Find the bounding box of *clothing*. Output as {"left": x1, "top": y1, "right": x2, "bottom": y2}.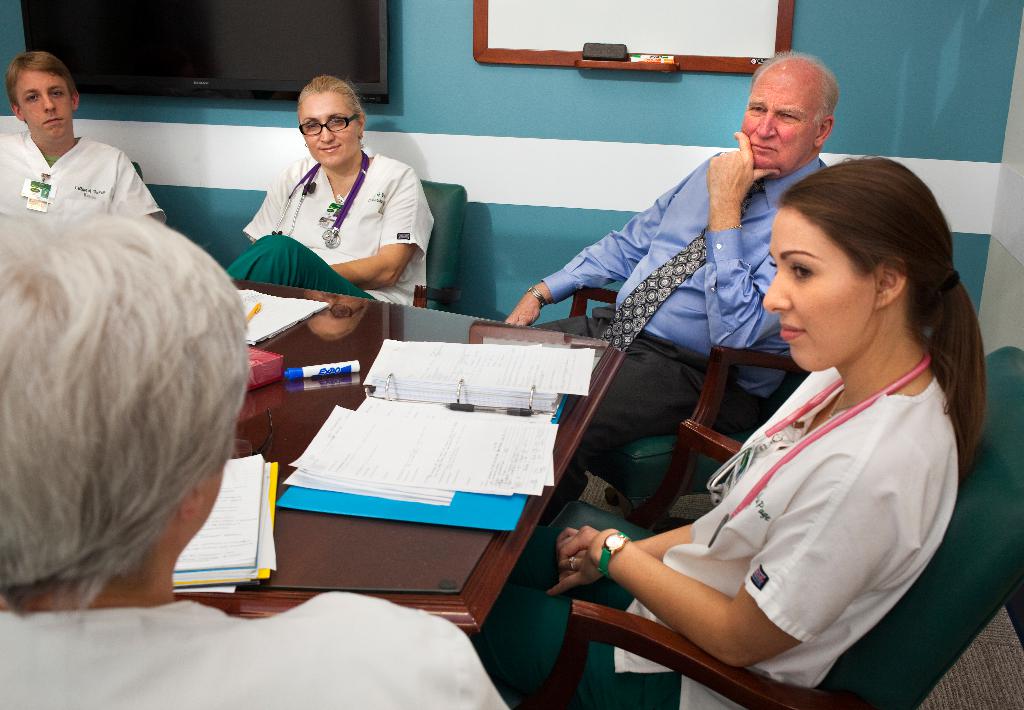
{"left": 0, "top": 594, "right": 506, "bottom": 709}.
